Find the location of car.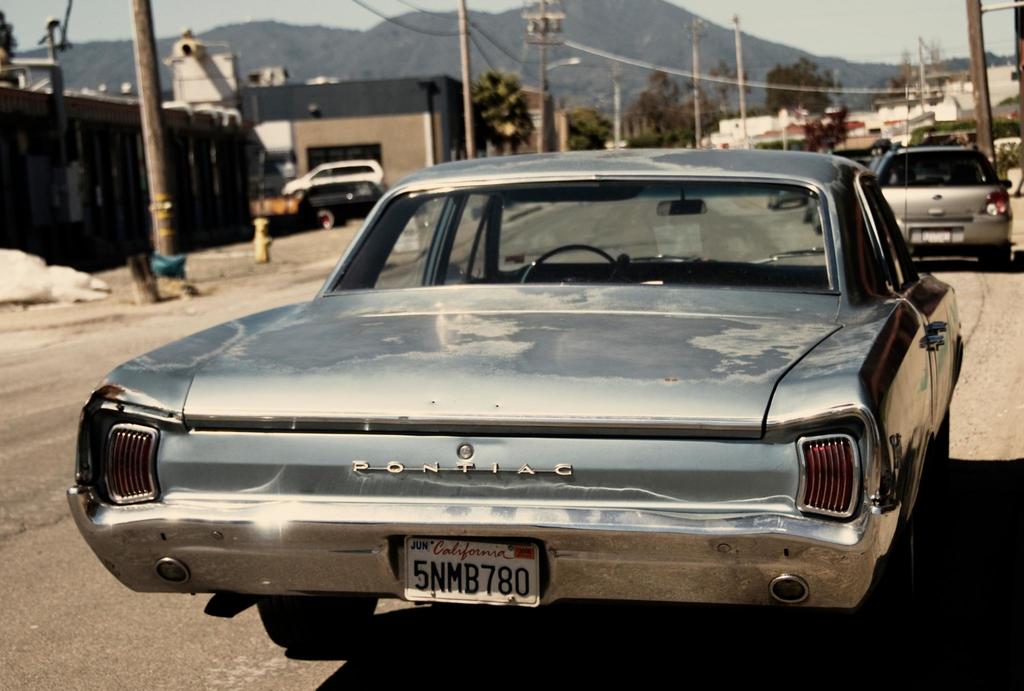
Location: bbox(803, 147, 881, 223).
